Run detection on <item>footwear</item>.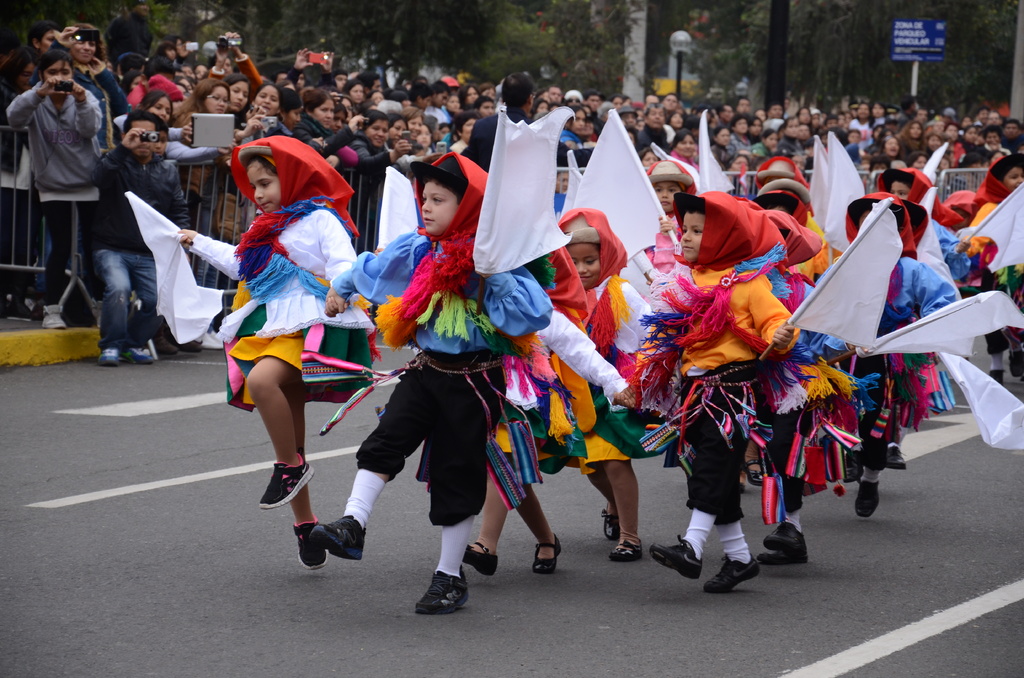
Result: (93,336,120,366).
